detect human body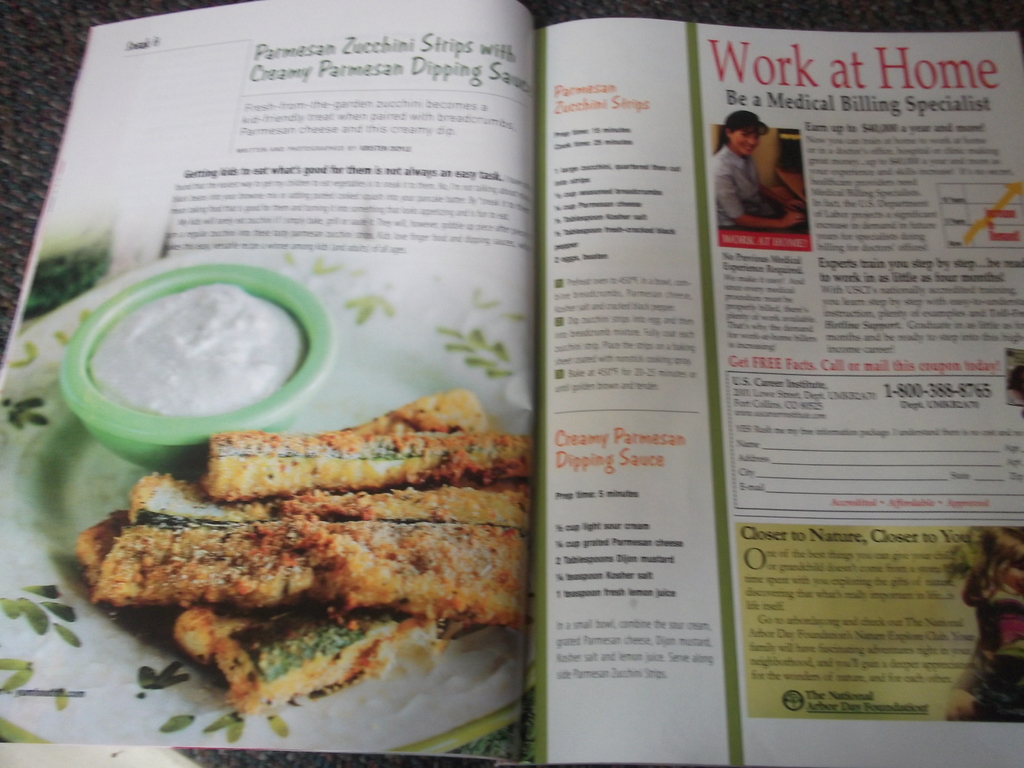
<bbox>726, 102, 801, 242</bbox>
